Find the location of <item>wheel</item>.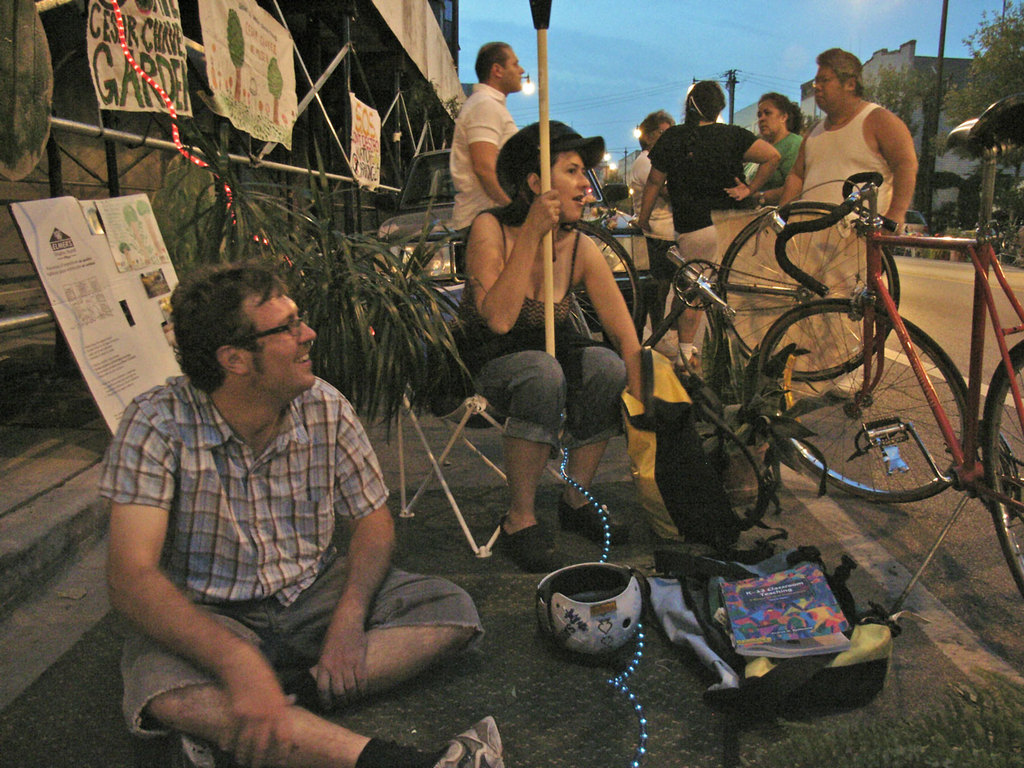
Location: (972, 343, 1023, 609).
